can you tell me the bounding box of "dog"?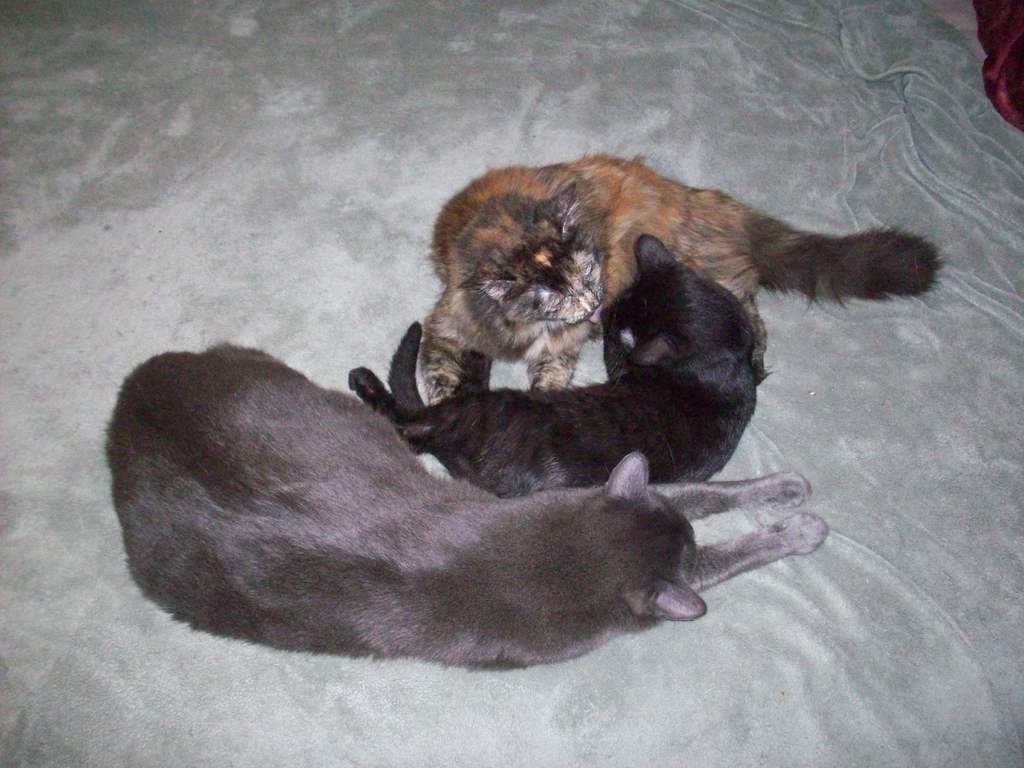
box(102, 340, 831, 675).
